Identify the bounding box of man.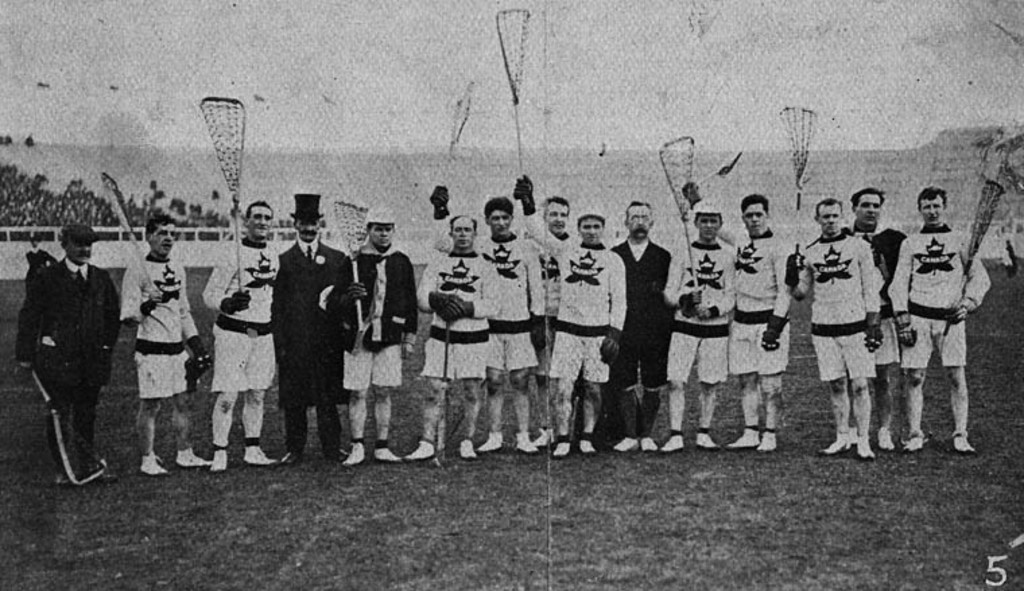
511, 168, 627, 460.
